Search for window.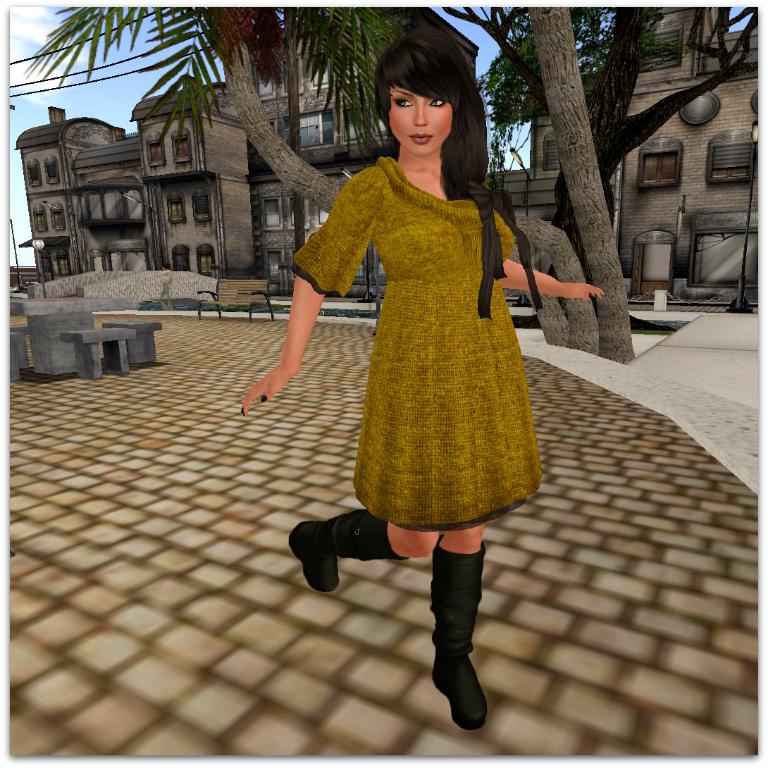
Found at 174,125,188,164.
